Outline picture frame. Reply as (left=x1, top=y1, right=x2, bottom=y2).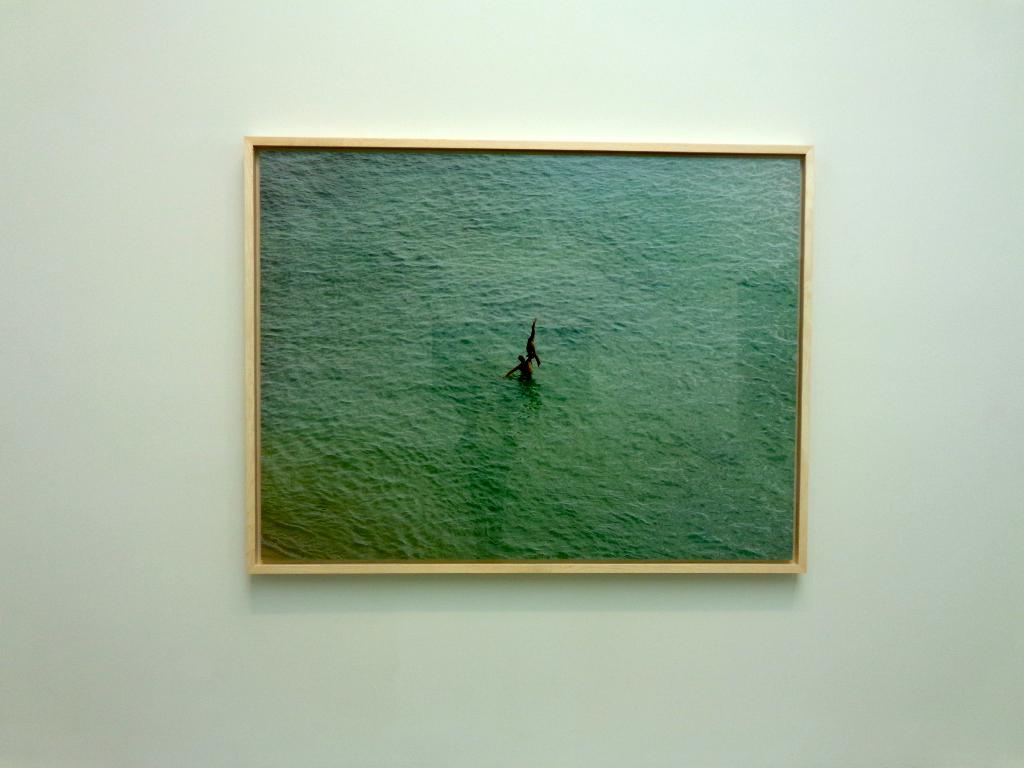
(left=243, top=135, right=812, bottom=576).
